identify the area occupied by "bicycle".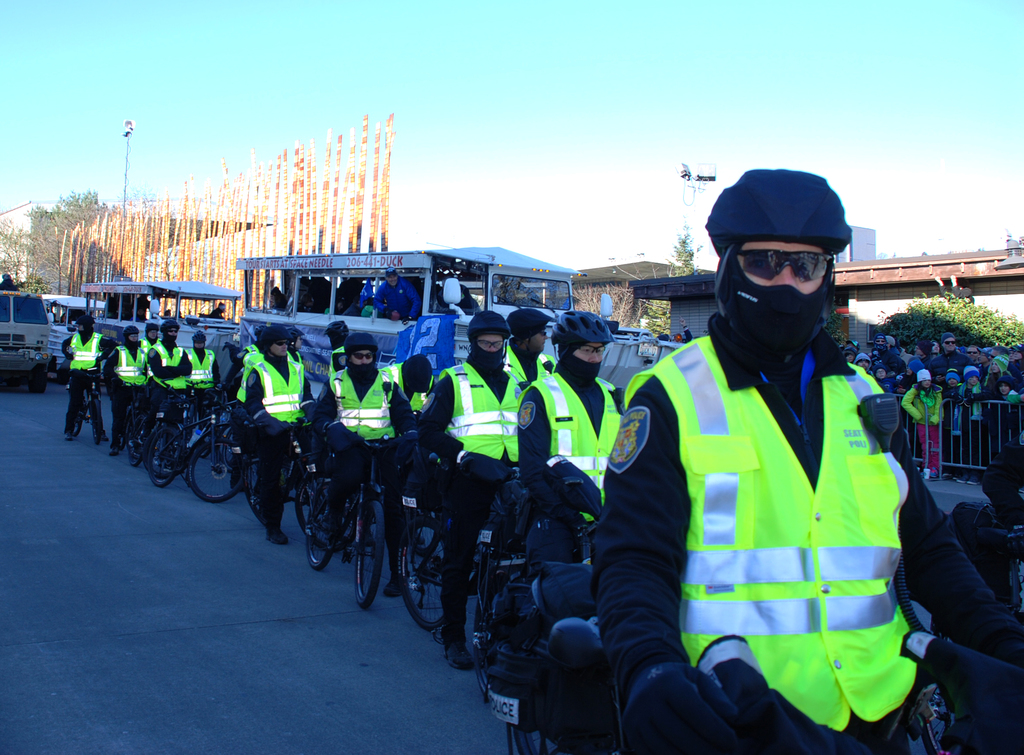
Area: [299,422,420,611].
